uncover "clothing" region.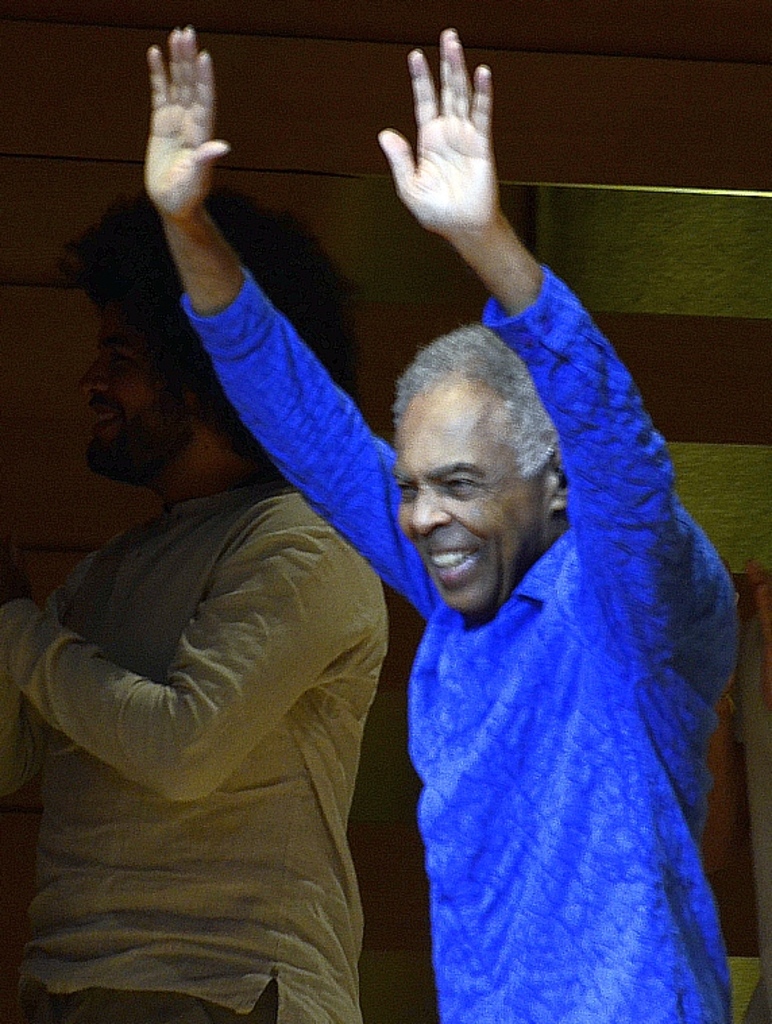
Uncovered: 178,266,746,1016.
